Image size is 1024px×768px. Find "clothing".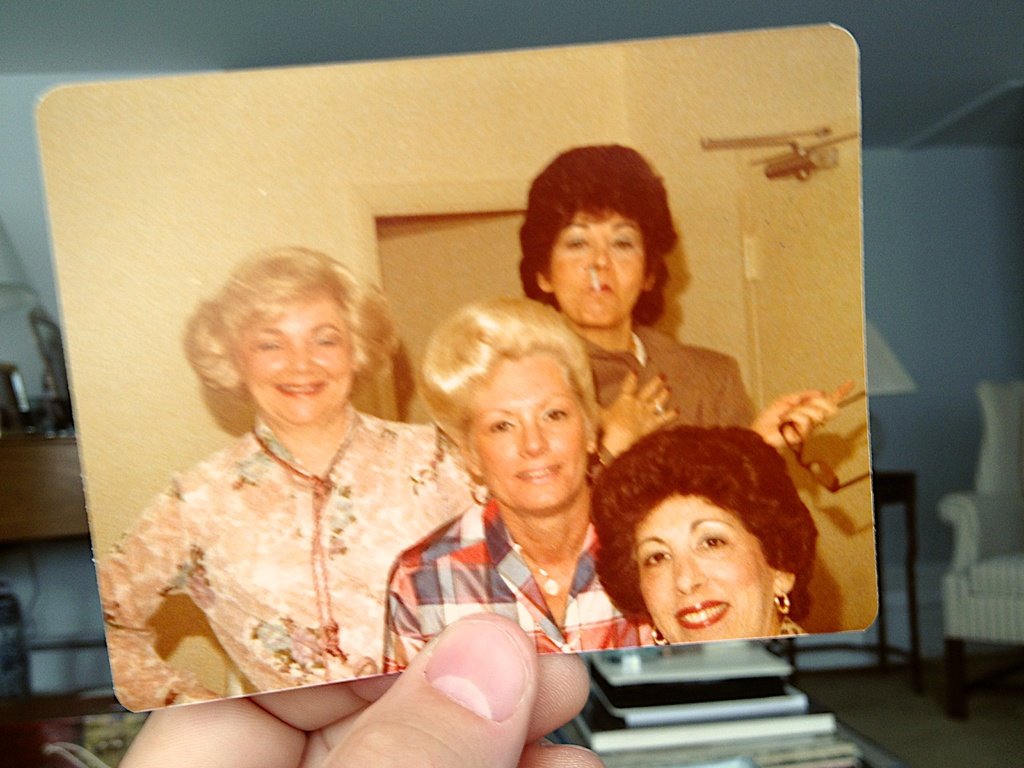
{"x1": 573, "y1": 307, "x2": 772, "y2": 490}.
